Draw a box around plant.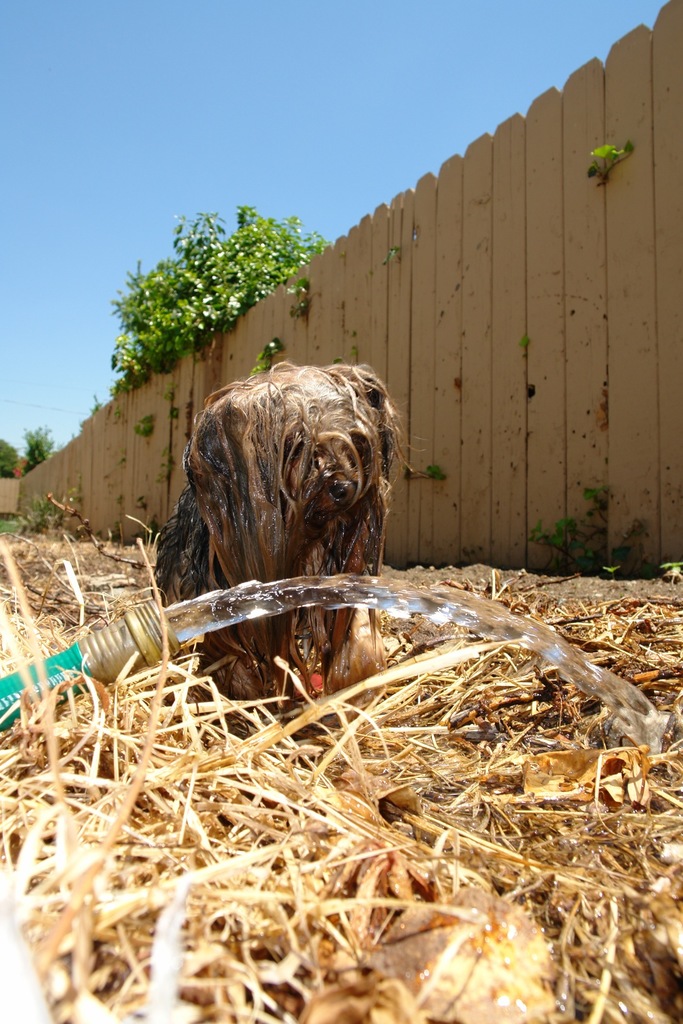
Rect(525, 470, 666, 577).
